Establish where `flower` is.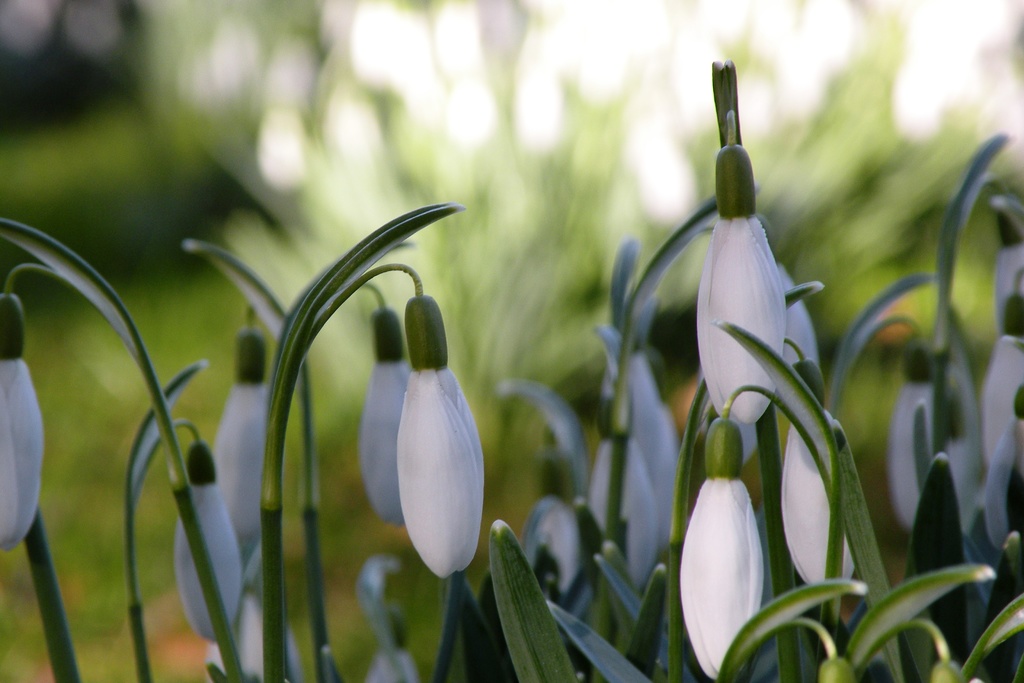
Established at (524,499,582,600).
